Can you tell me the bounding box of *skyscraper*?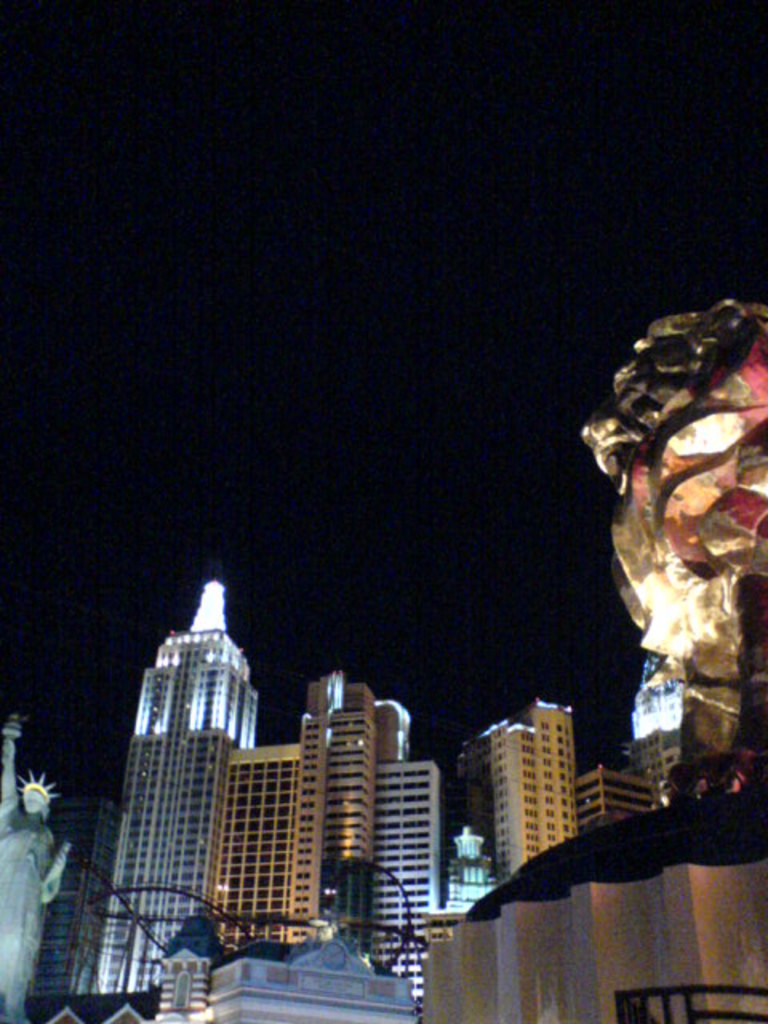
(left=443, top=704, right=581, bottom=877).
